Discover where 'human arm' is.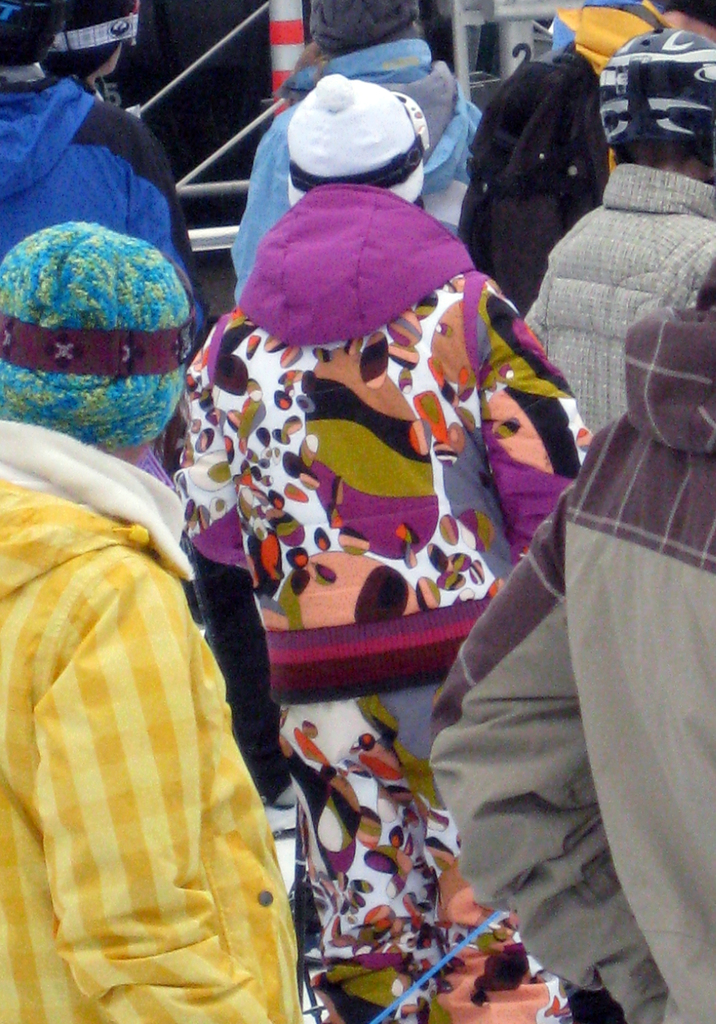
Discovered at bbox(39, 570, 276, 1023).
